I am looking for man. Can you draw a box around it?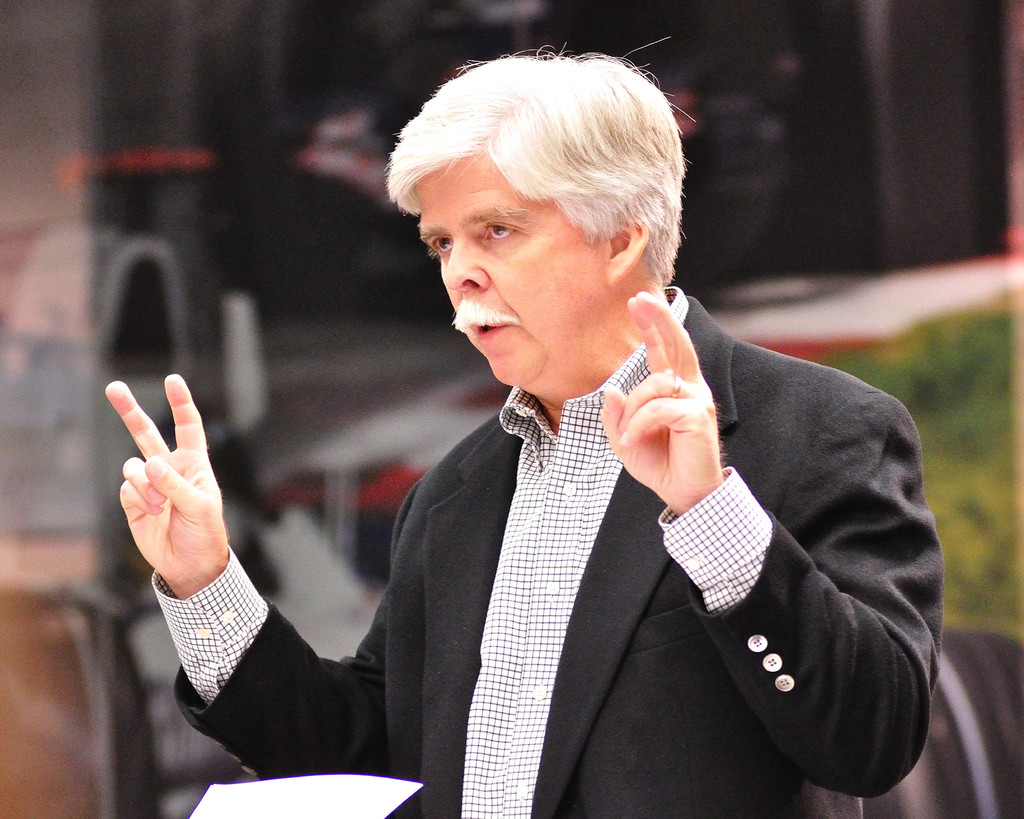
Sure, the bounding box is [267, 80, 936, 818].
